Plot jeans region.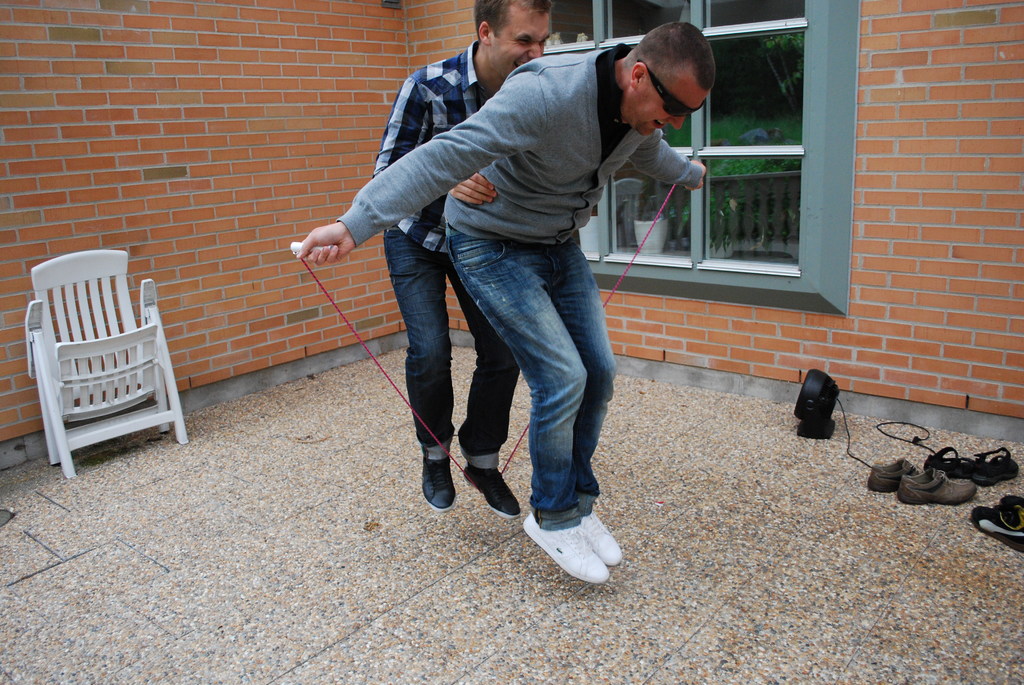
Plotted at select_region(445, 229, 616, 531).
